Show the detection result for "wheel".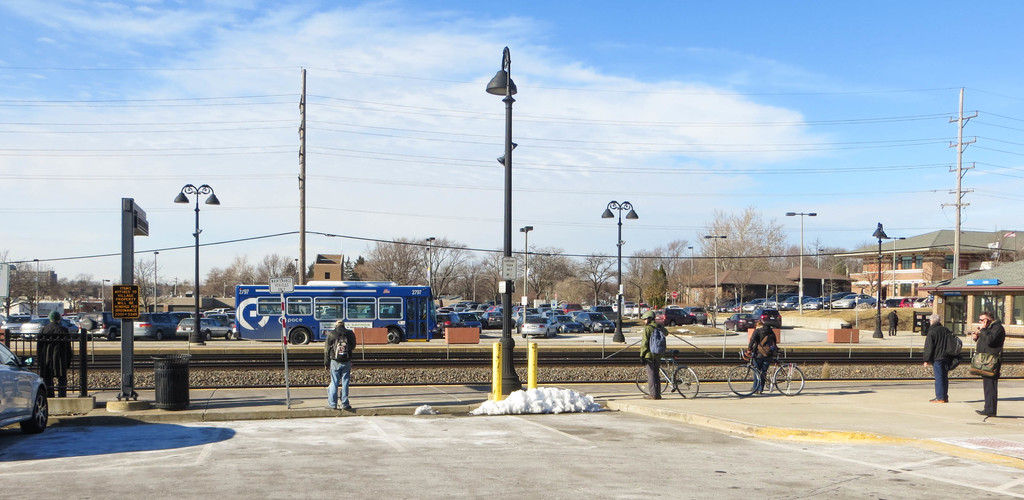
[left=668, top=321, right=680, bottom=327].
